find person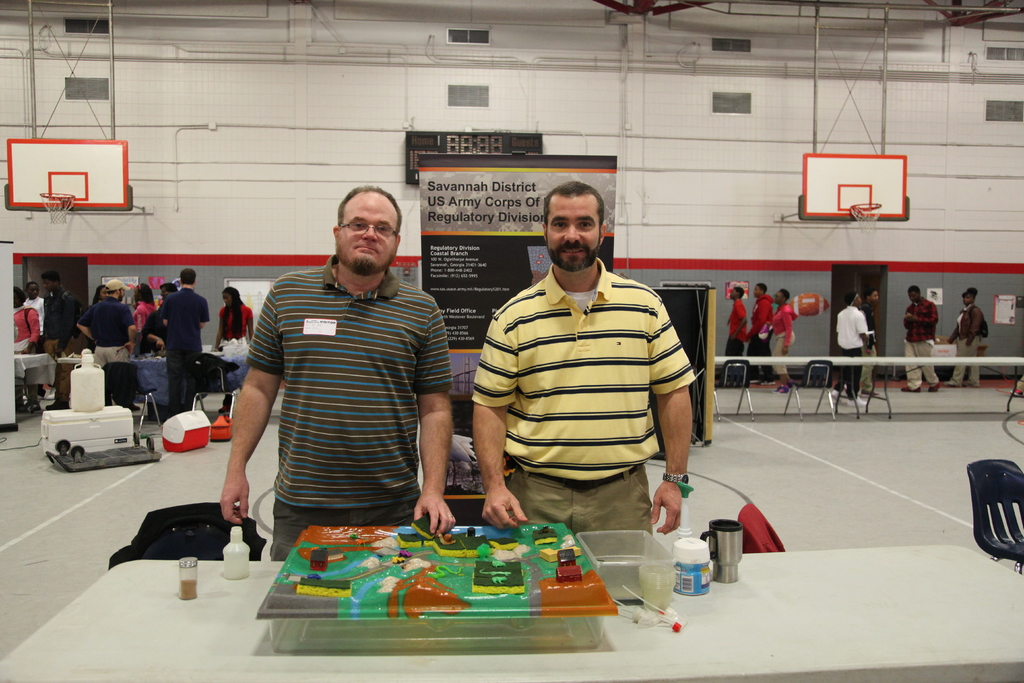
219, 189, 460, 579
